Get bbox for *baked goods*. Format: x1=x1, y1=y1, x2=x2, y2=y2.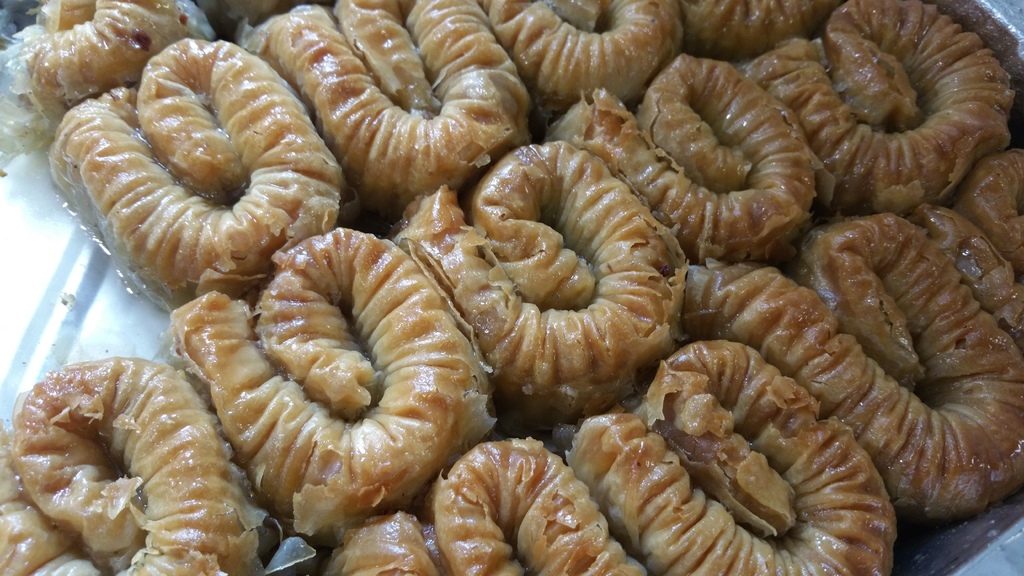
x1=65, y1=32, x2=323, y2=305.
